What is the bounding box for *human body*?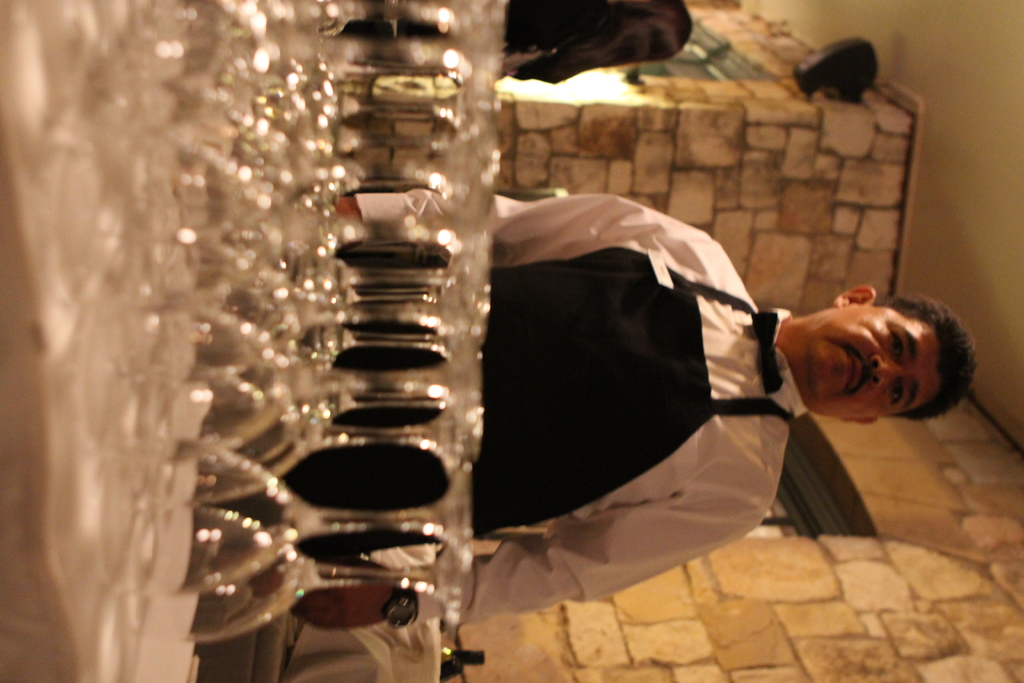
bbox=(470, 183, 980, 590).
